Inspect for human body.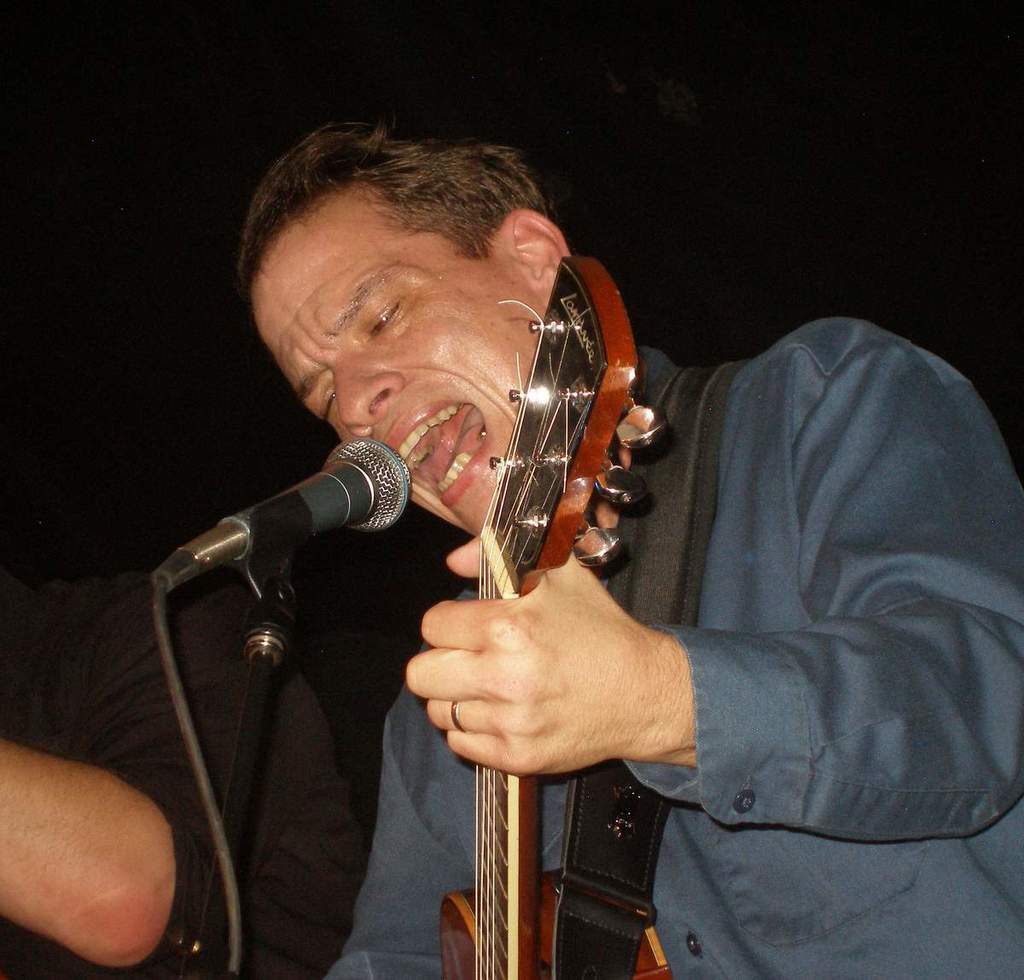
Inspection: select_region(0, 448, 371, 979).
